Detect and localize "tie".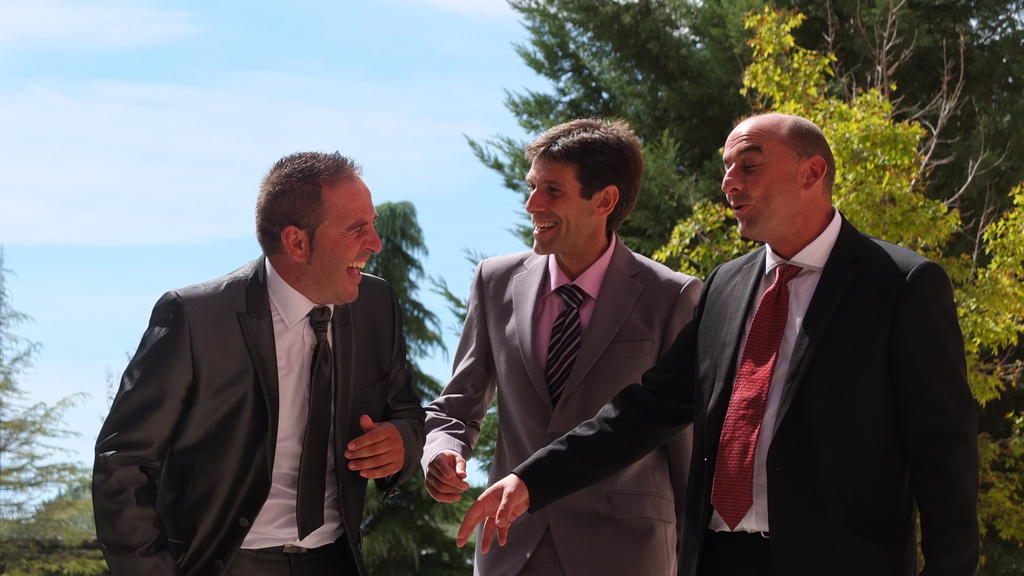
Localized at 536:284:591:416.
